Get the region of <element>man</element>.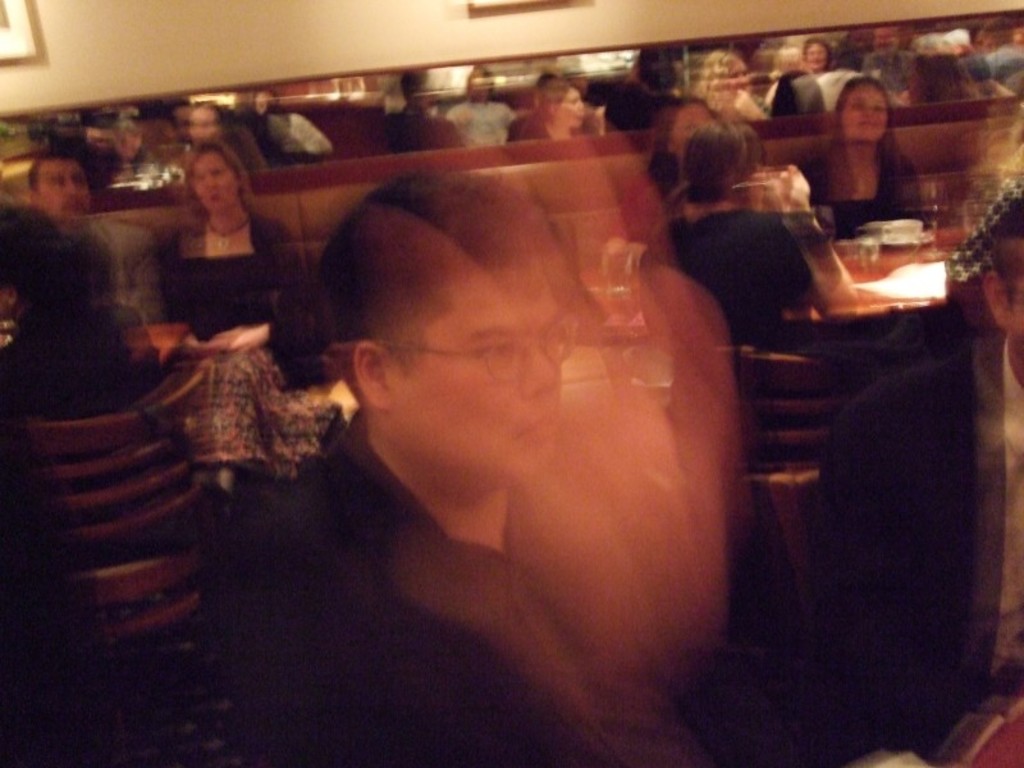
[197,140,769,730].
